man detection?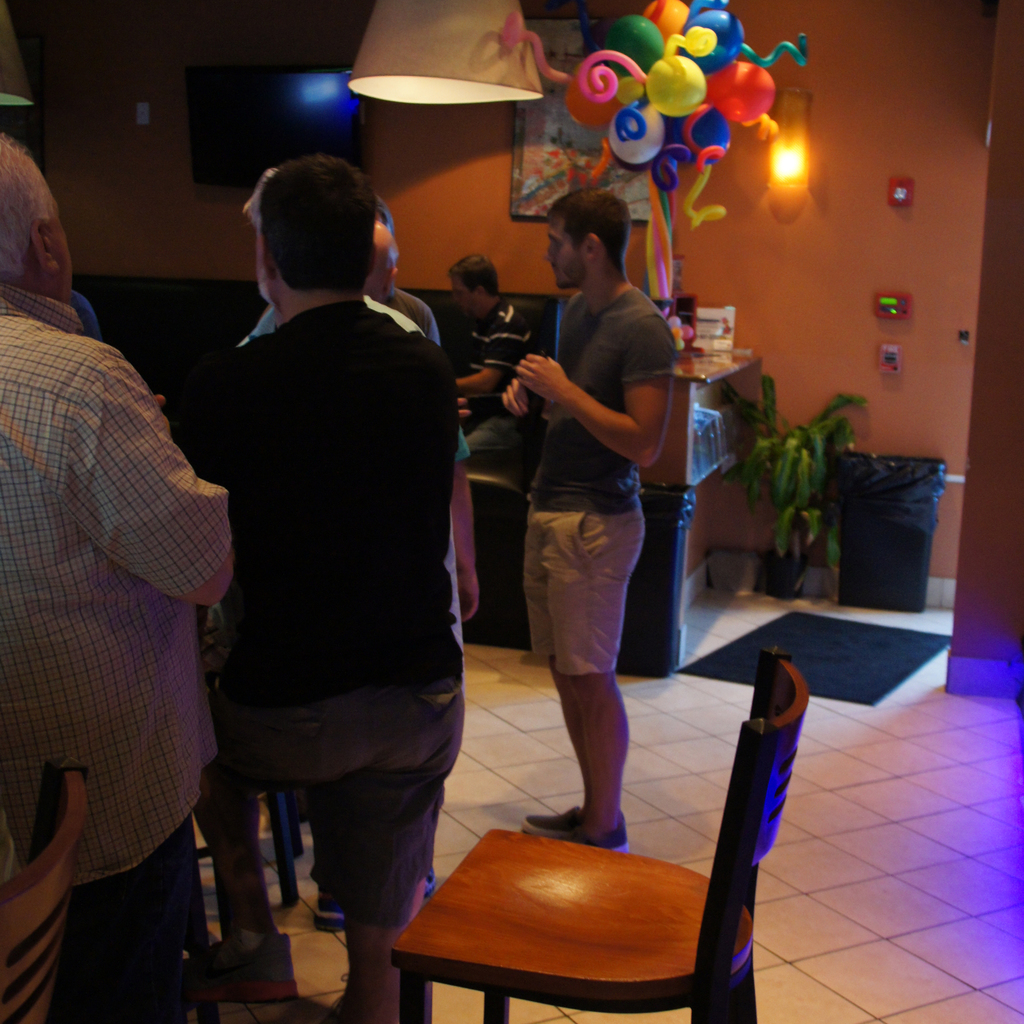
504, 182, 678, 854
